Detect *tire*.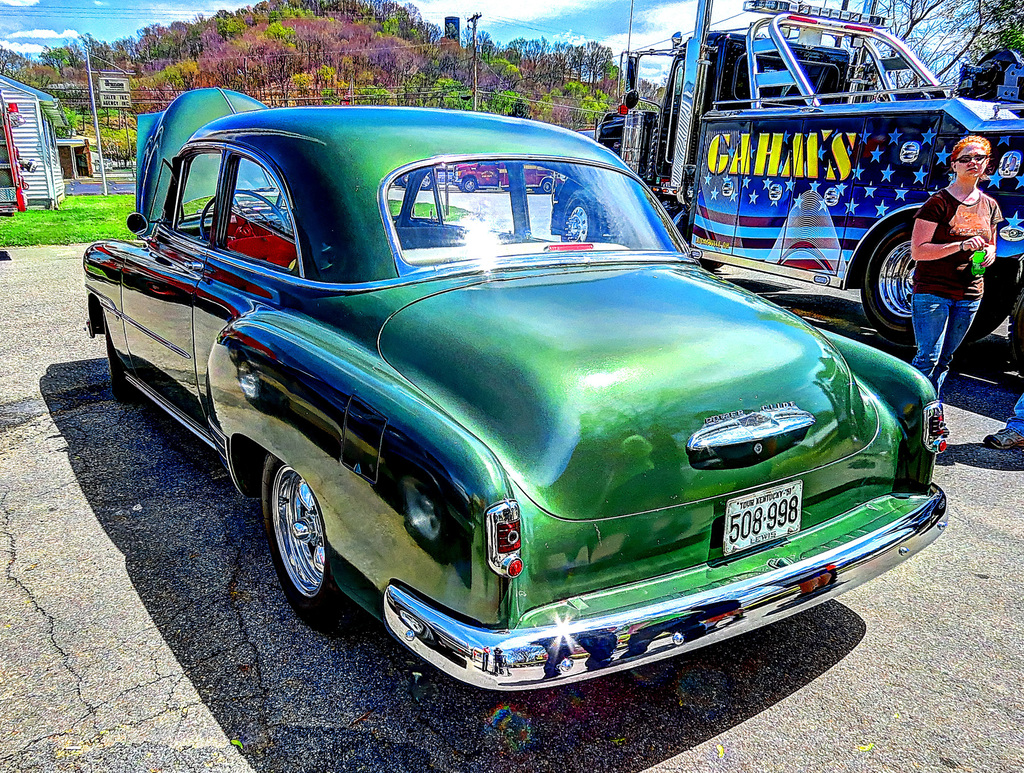
Detected at x1=545, y1=186, x2=622, y2=255.
